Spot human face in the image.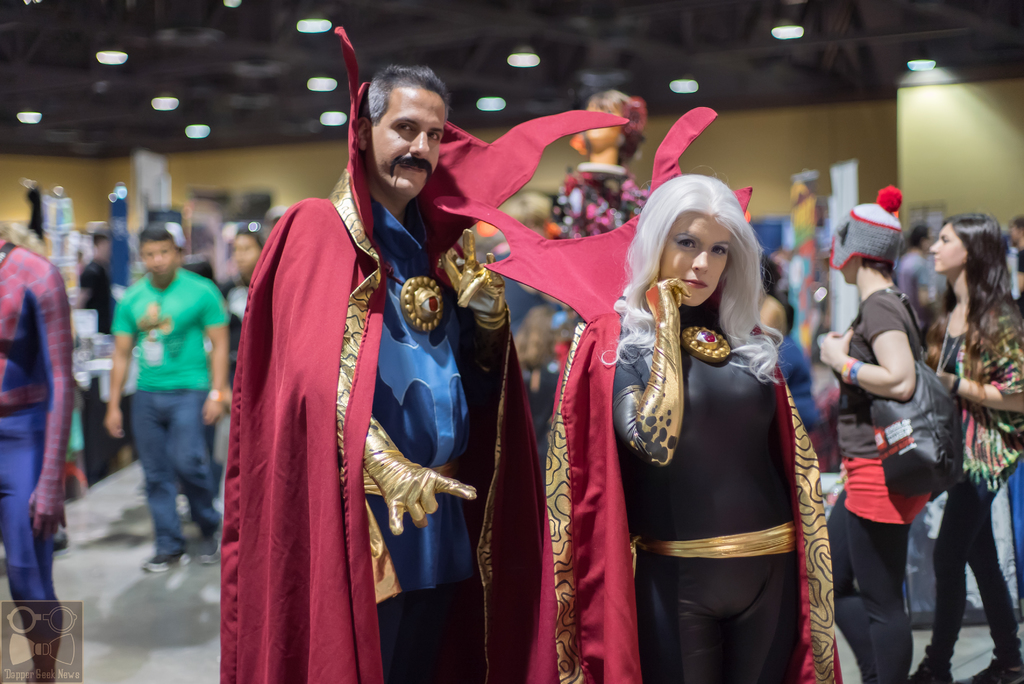
human face found at (x1=138, y1=238, x2=177, y2=291).
